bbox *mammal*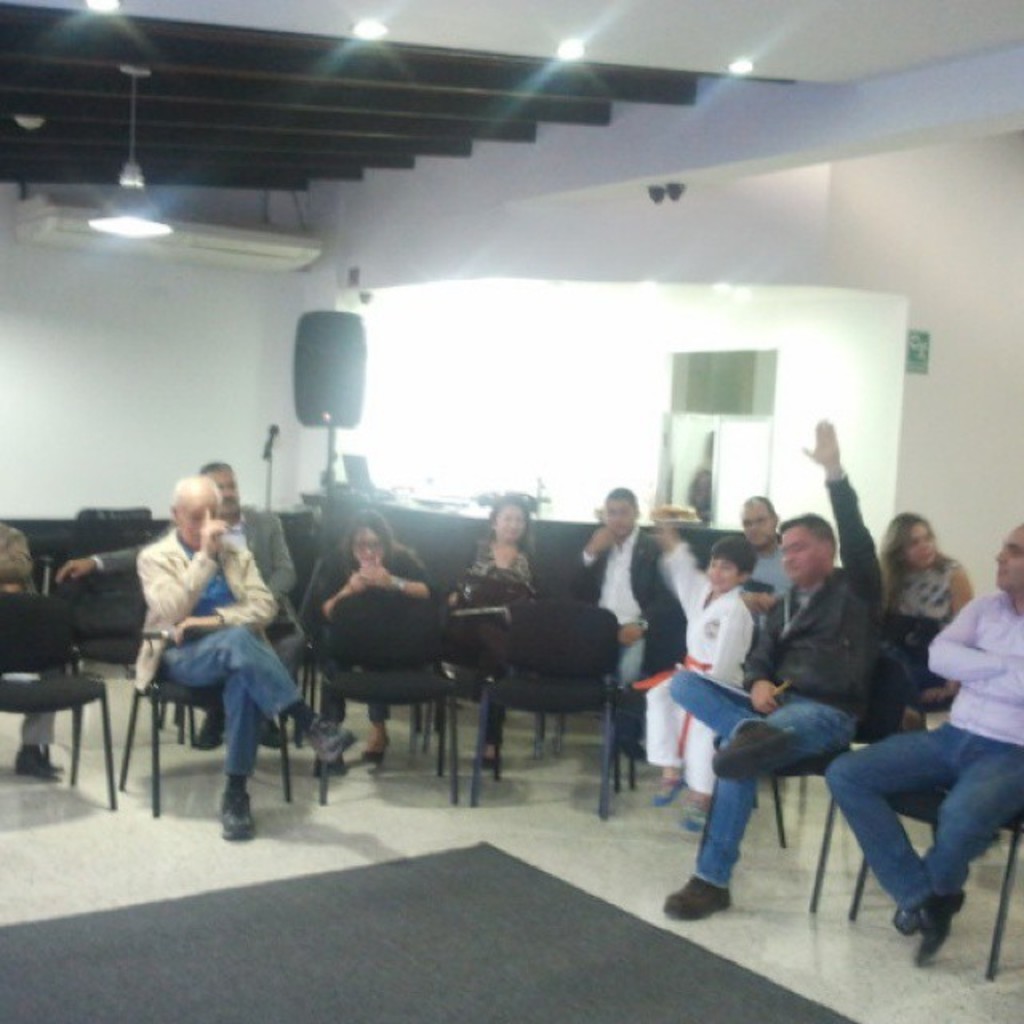
crop(880, 507, 970, 730)
